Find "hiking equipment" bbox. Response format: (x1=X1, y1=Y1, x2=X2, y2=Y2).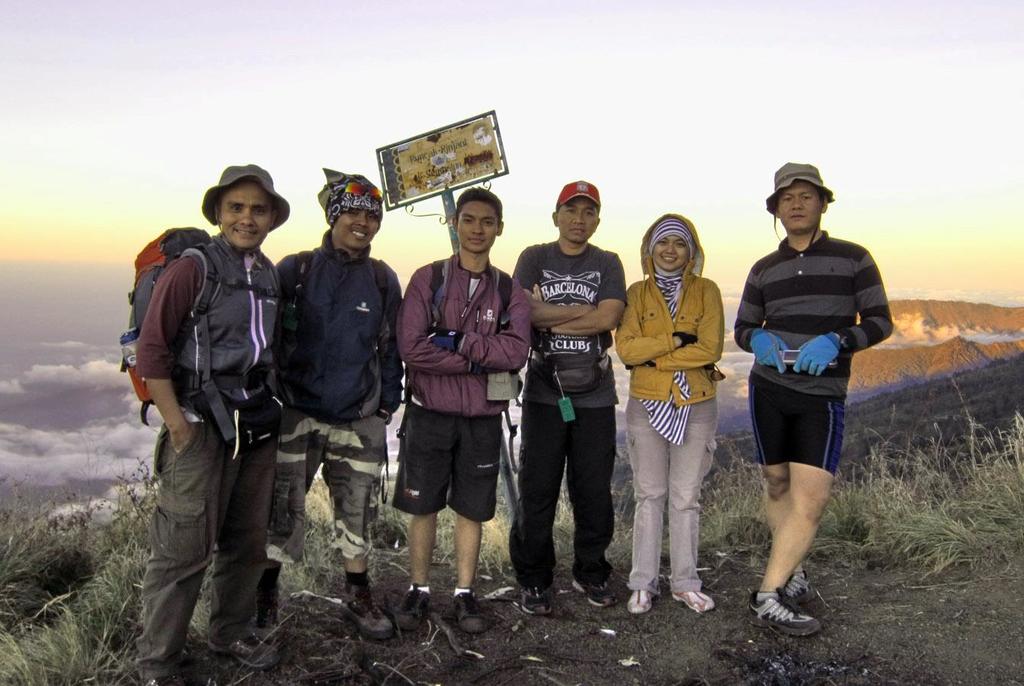
(x1=394, y1=257, x2=521, y2=443).
